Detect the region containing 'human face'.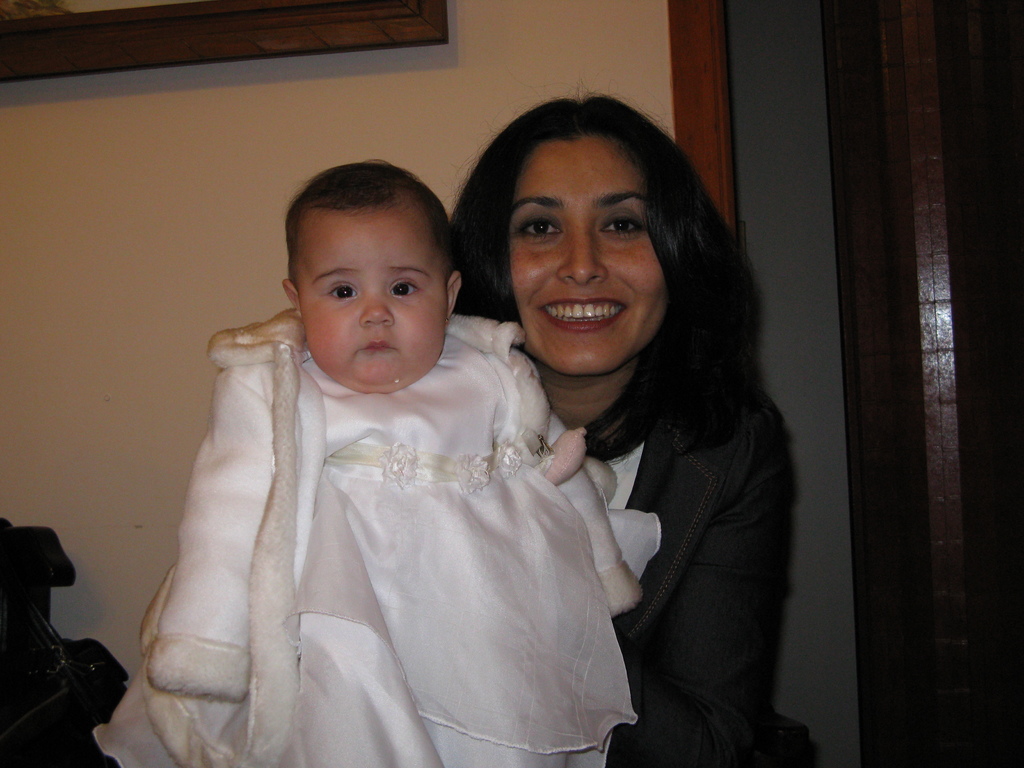
301/214/447/385.
